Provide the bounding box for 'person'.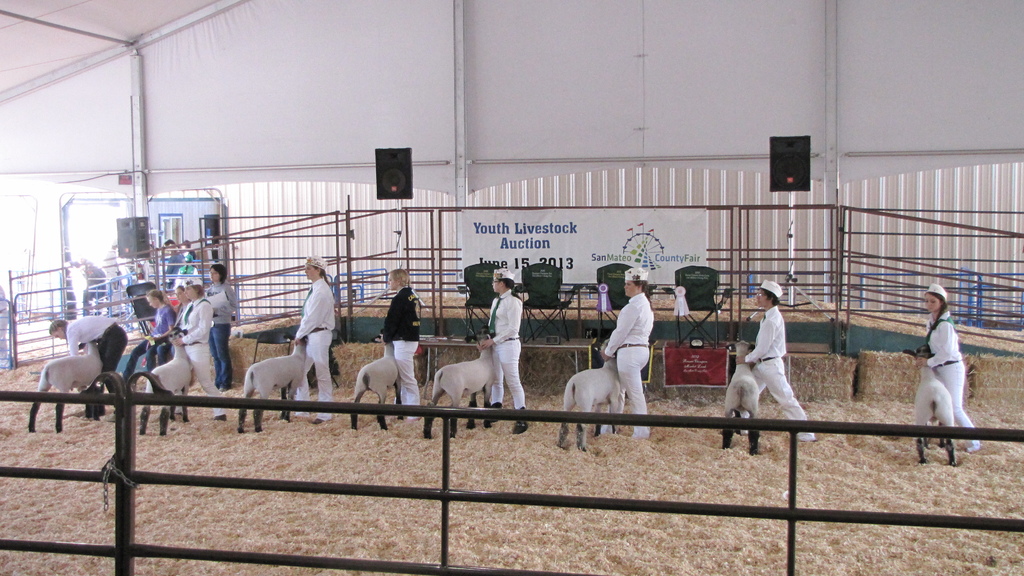
203,262,237,390.
